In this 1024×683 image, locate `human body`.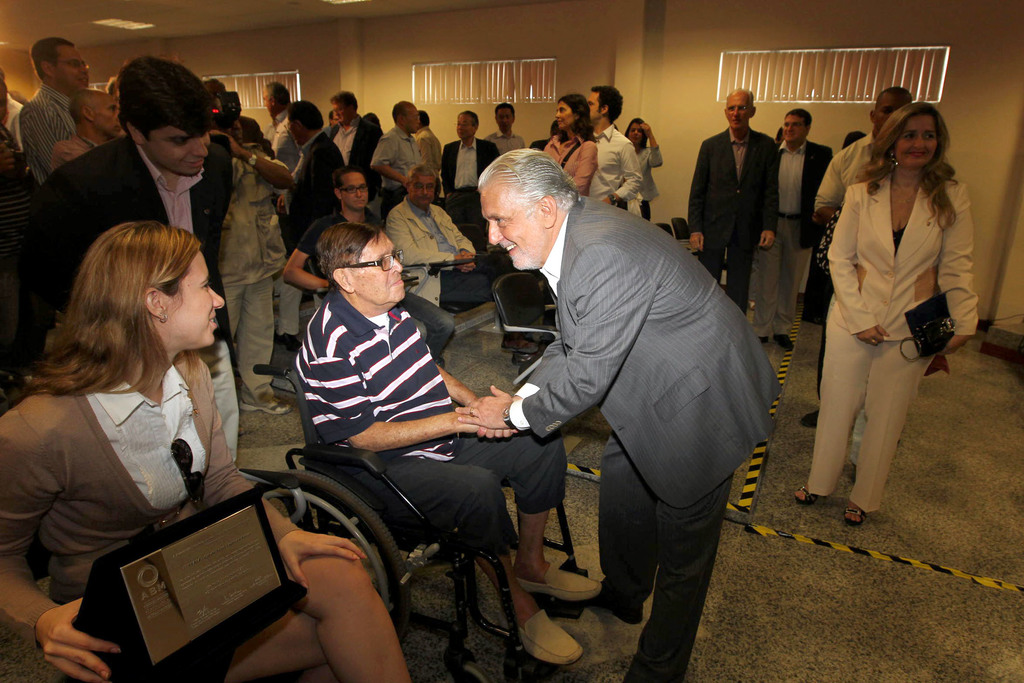
Bounding box: rect(808, 78, 915, 415).
